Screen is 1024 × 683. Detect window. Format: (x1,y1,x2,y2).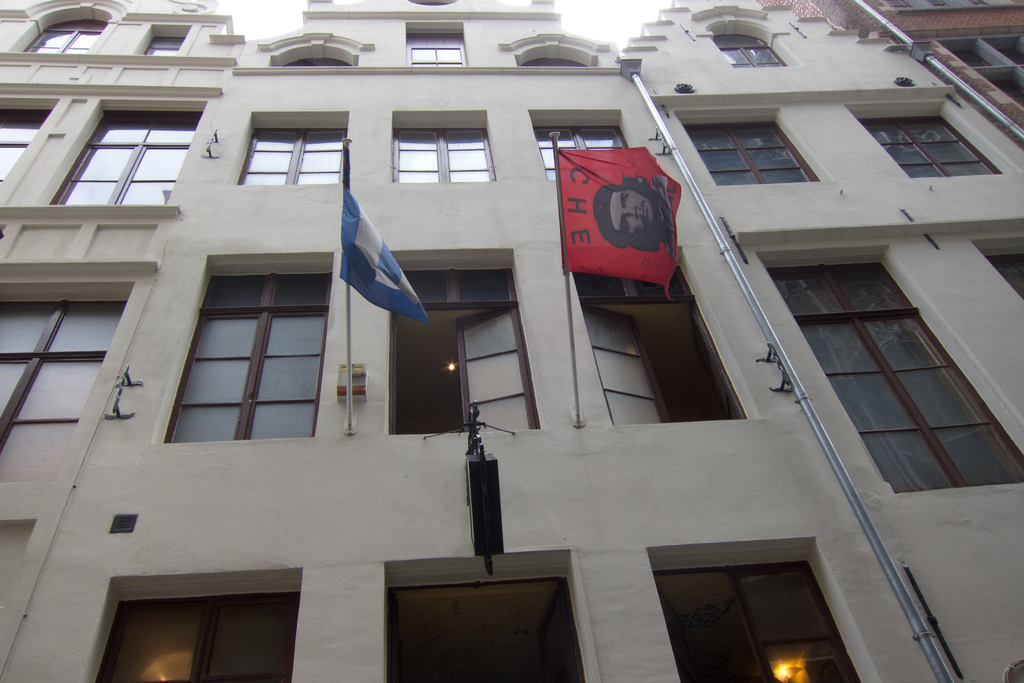
(0,294,125,484).
